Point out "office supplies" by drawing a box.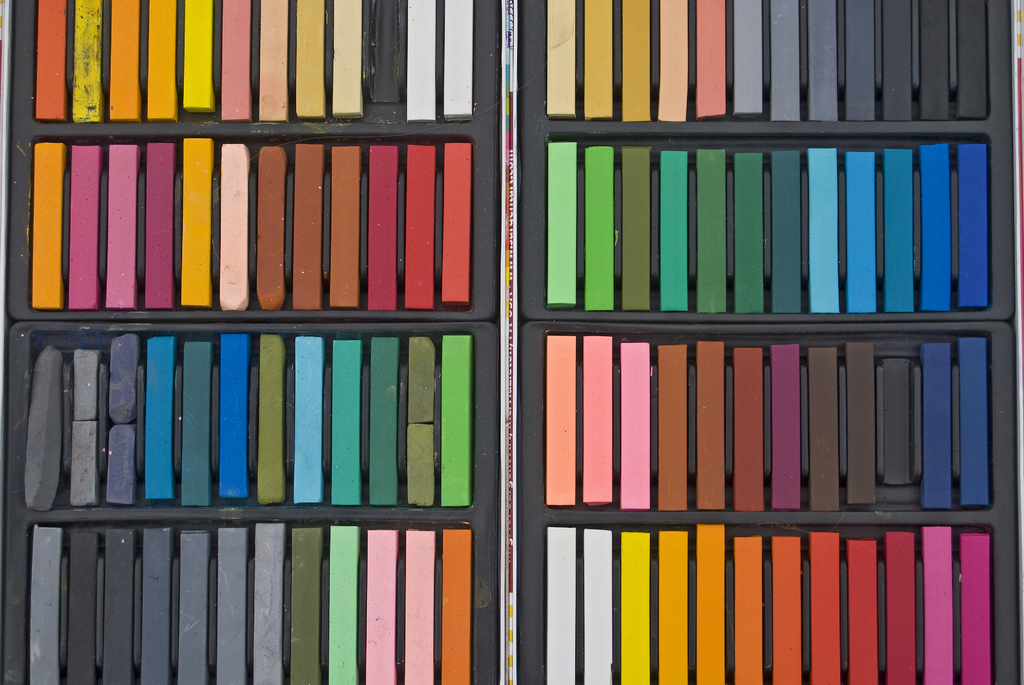
[955,525,993,682].
